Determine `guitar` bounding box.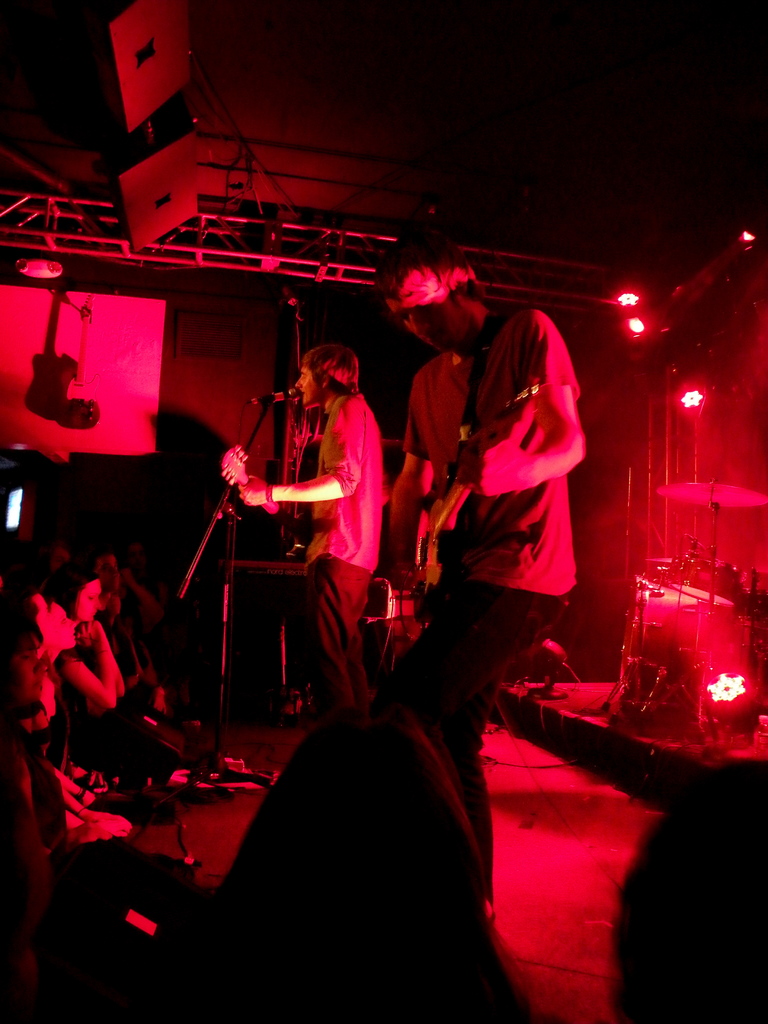
Determined: <bbox>350, 400, 474, 586</bbox>.
